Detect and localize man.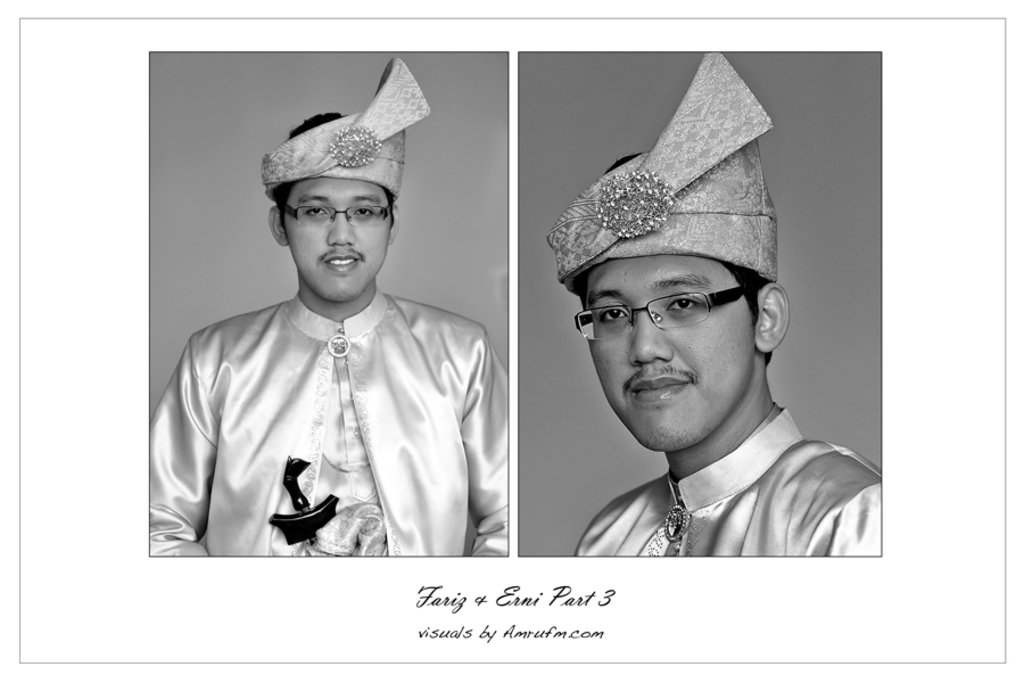
Localized at bbox=(546, 47, 883, 557).
